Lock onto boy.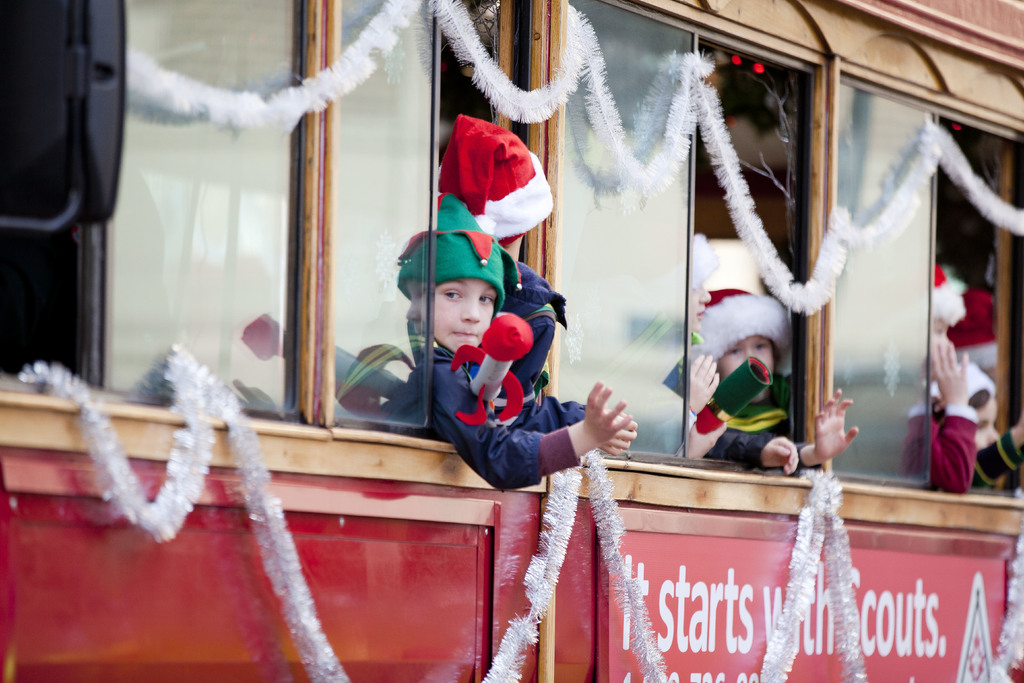
Locked: detection(927, 268, 972, 495).
